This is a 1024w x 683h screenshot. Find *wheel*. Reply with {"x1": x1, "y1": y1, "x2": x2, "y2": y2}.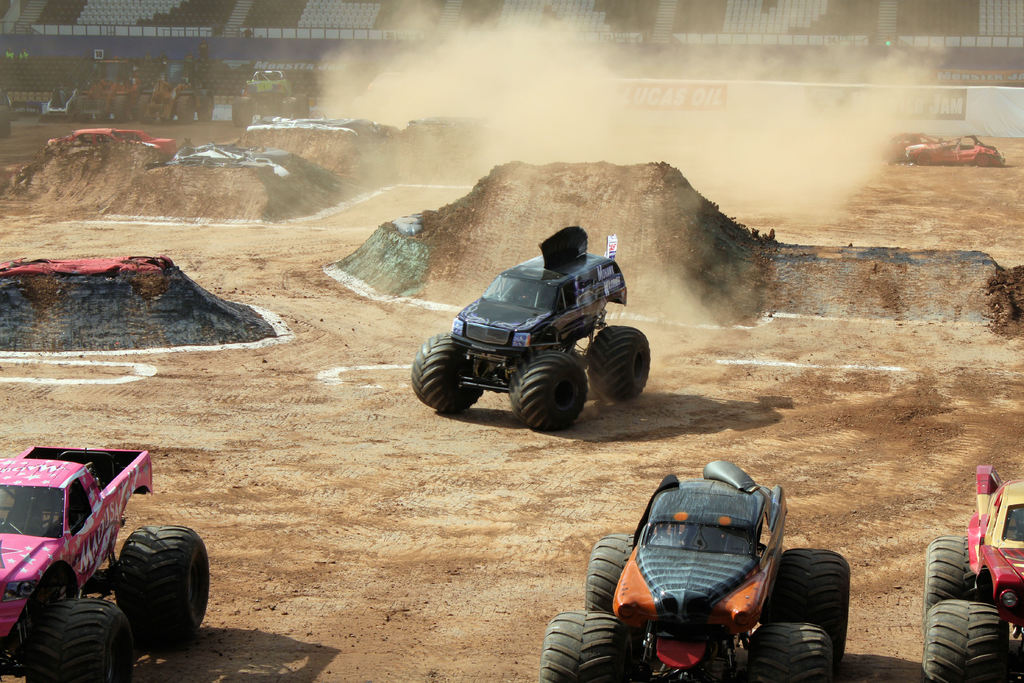
{"x1": 79, "y1": 95, "x2": 96, "y2": 122}.
